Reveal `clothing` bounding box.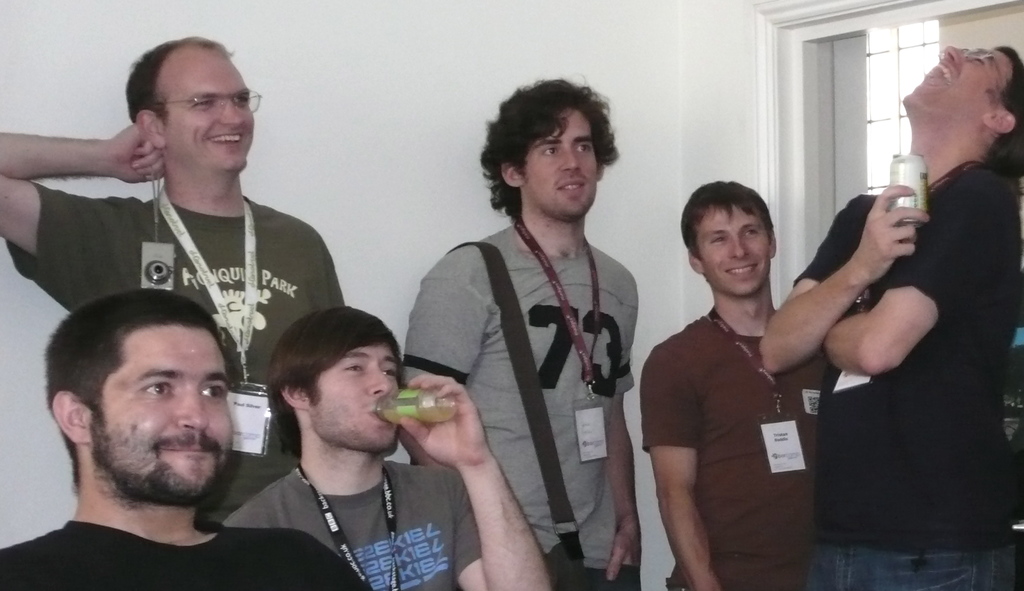
Revealed: (x1=634, y1=304, x2=824, y2=590).
